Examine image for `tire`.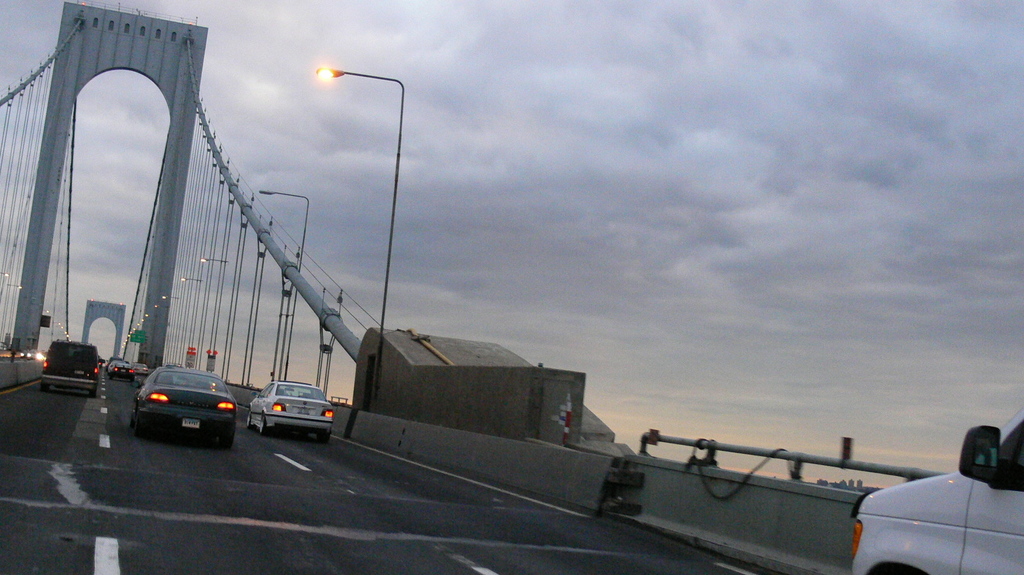
Examination result: <bbox>129, 417, 152, 434</bbox>.
